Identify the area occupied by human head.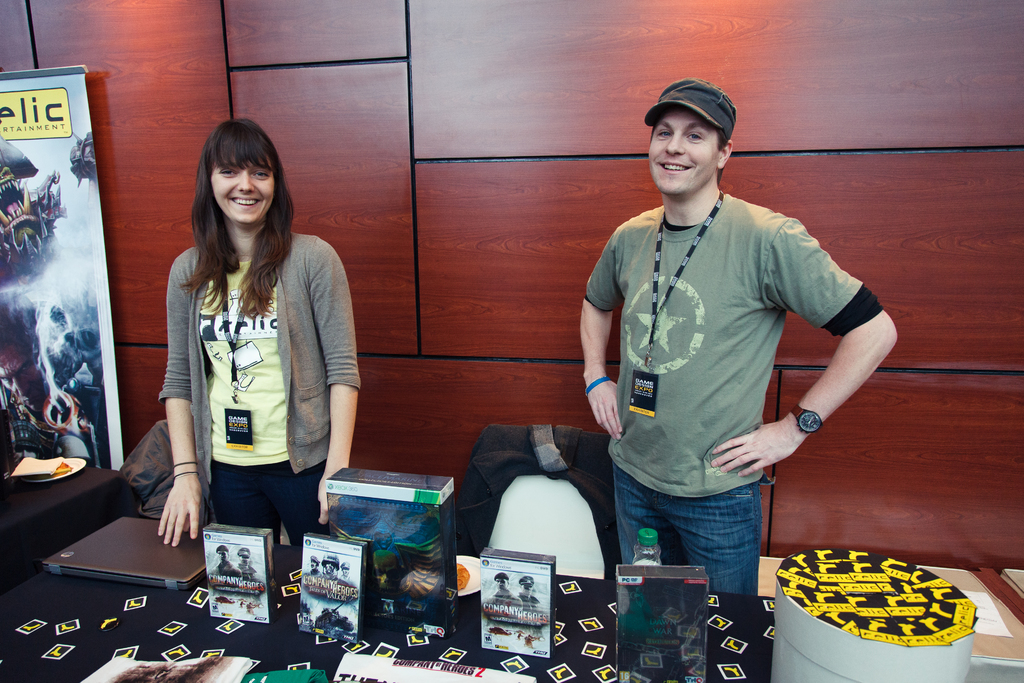
Area: detection(201, 114, 277, 226).
